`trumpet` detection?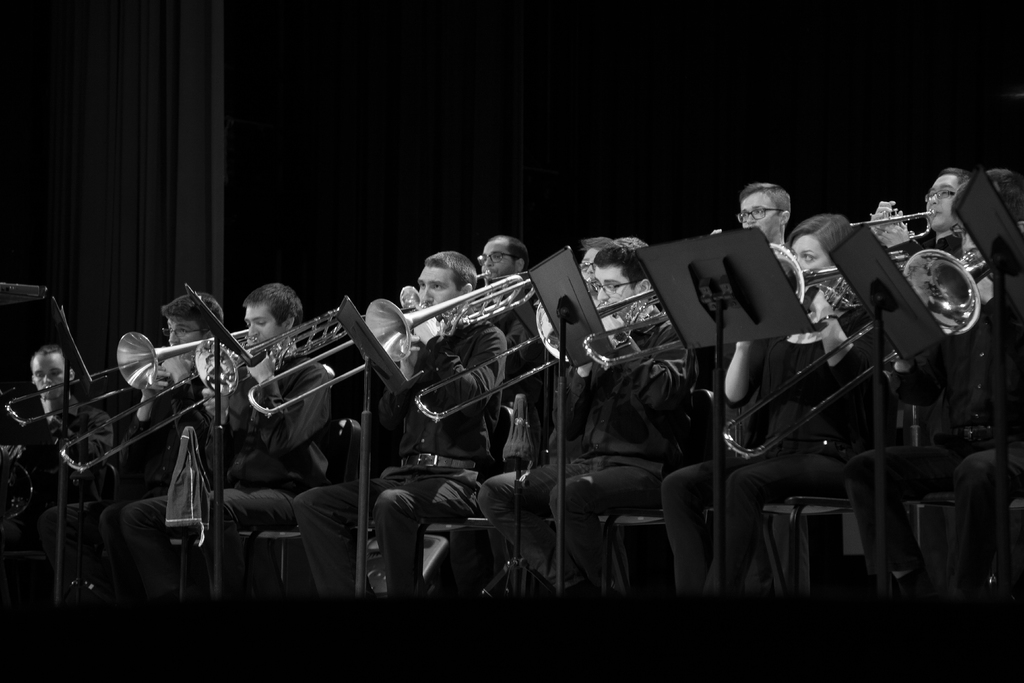
l=352, t=243, r=556, b=370
